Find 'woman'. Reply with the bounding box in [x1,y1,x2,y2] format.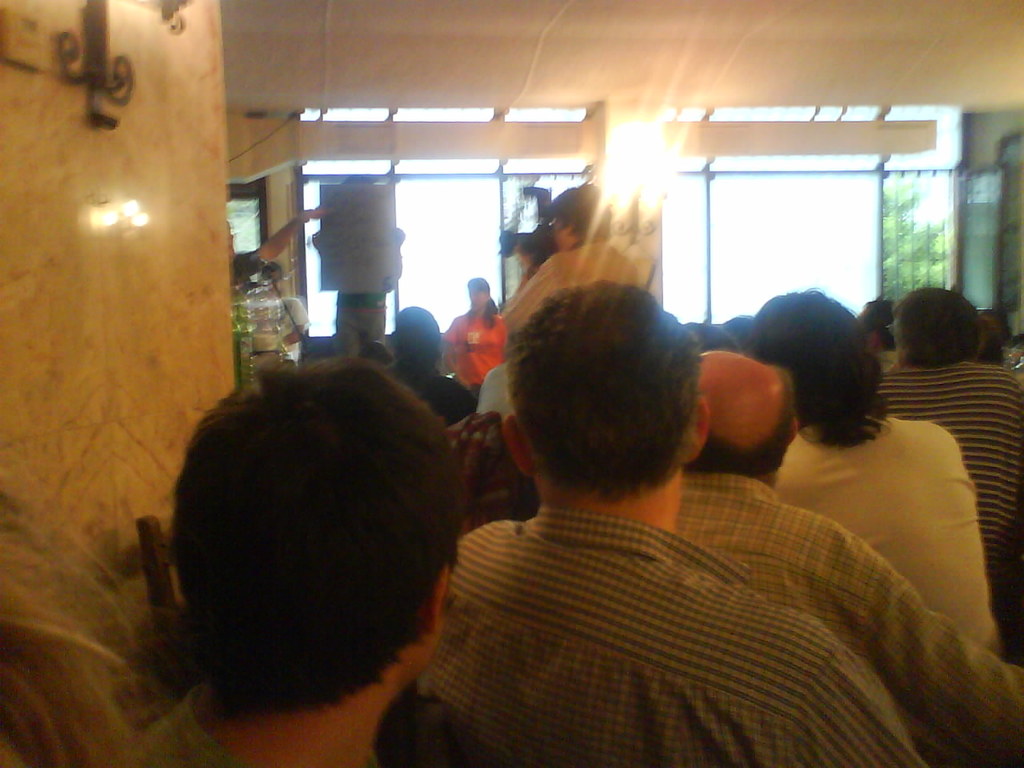
[441,270,514,395].
